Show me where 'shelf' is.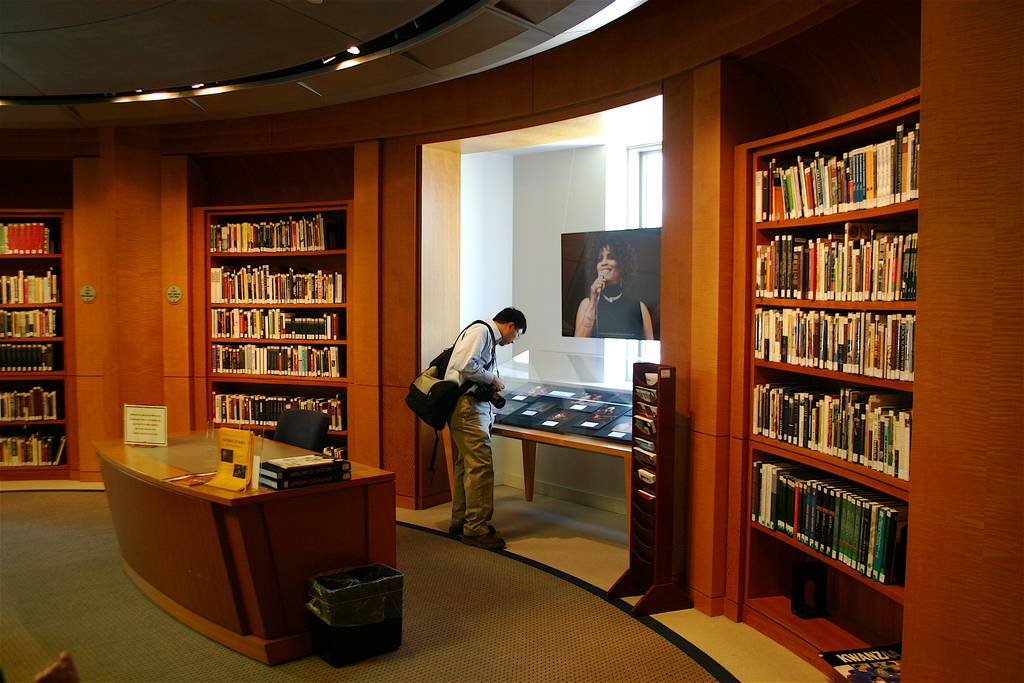
'shelf' is at x1=212, y1=211, x2=350, y2=460.
